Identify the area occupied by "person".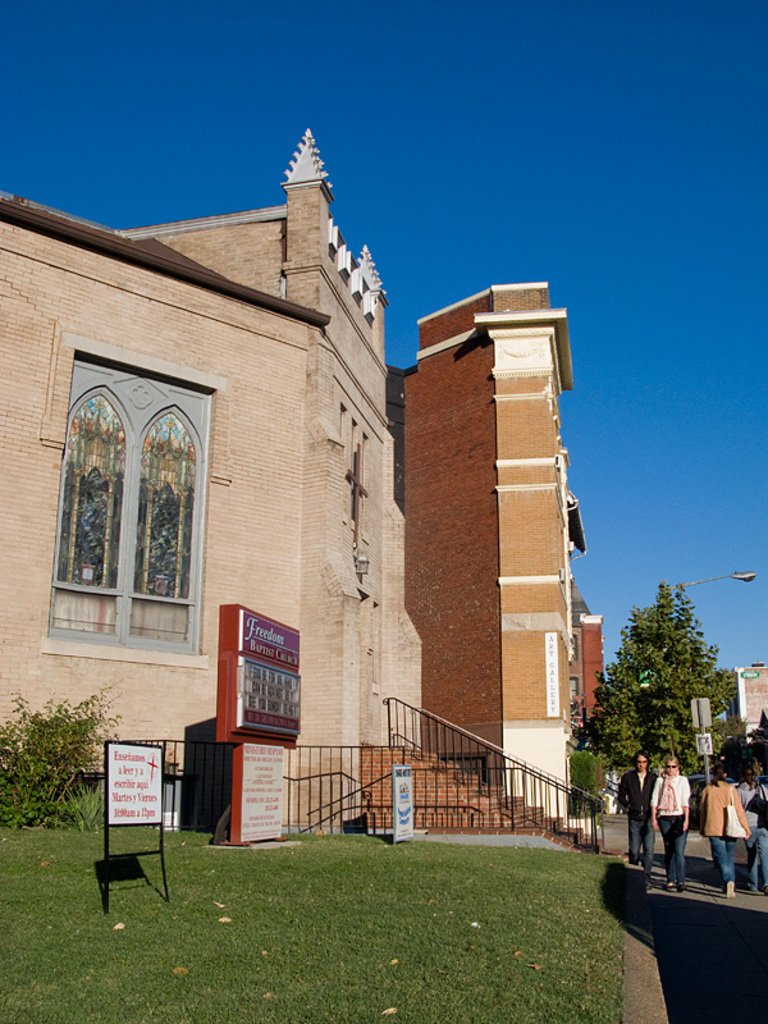
Area: [left=620, top=753, right=658, bottom=872].
